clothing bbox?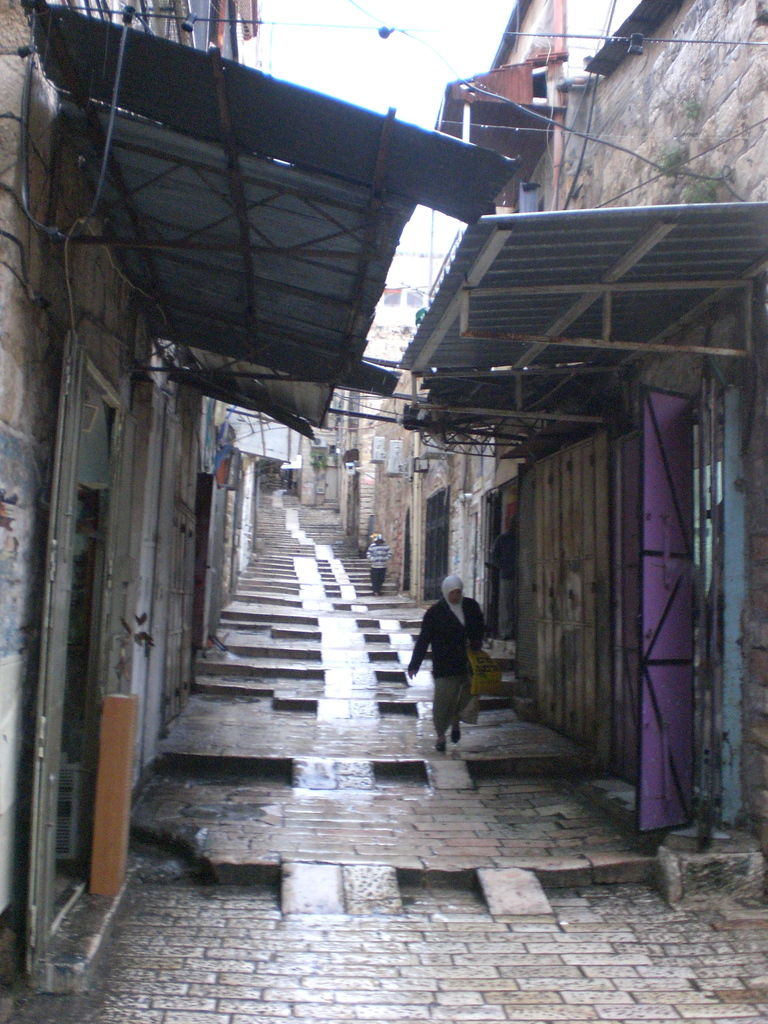
x1=367 y1=538 x2=392 y2=590
